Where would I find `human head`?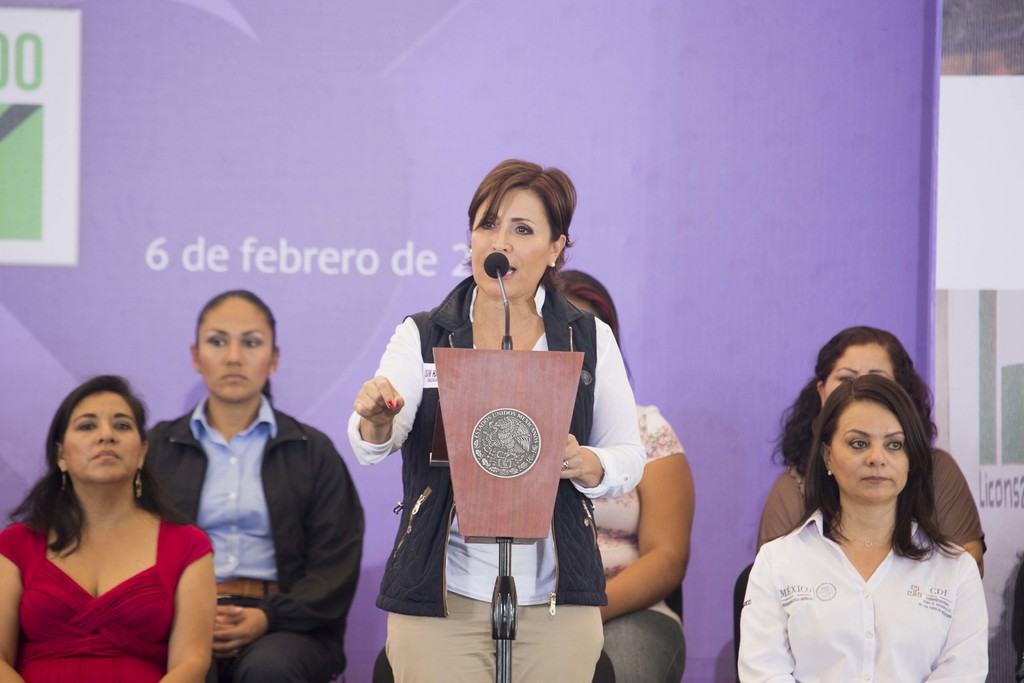
At {"left": 556, "top": 262, "right": 621, "bottom": 320}.
